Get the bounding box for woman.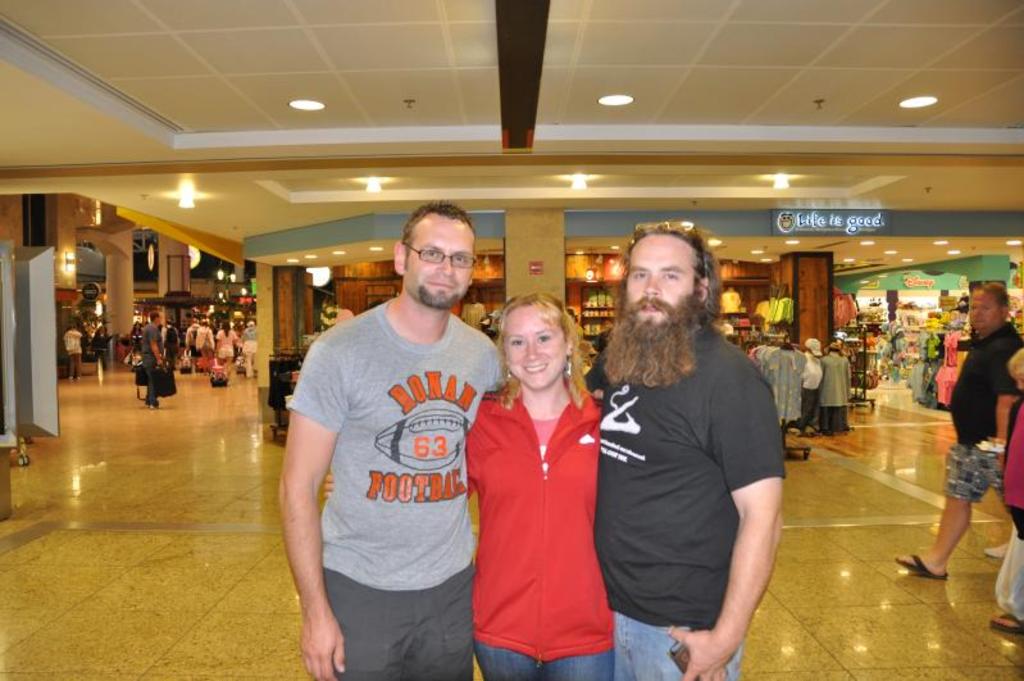
crop(998, 349, 1023, 634).
